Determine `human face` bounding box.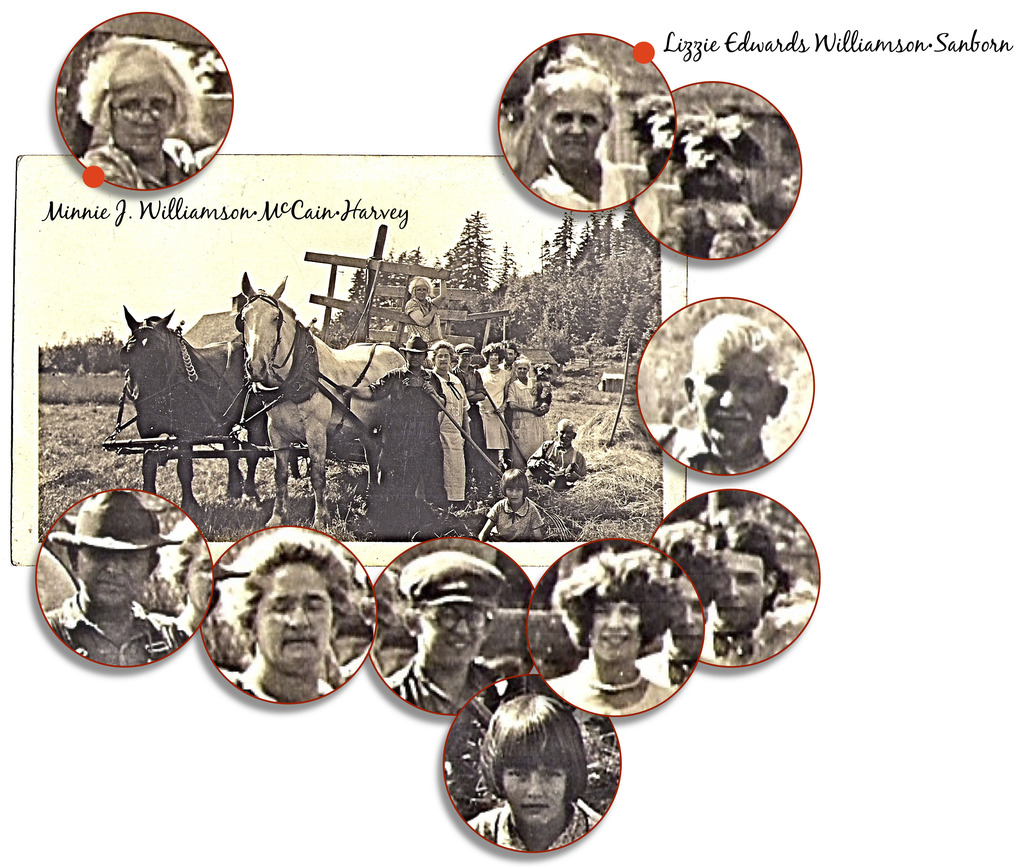
Determined: pyautogui.locateOnScreen(410, 281, 427, 300).
